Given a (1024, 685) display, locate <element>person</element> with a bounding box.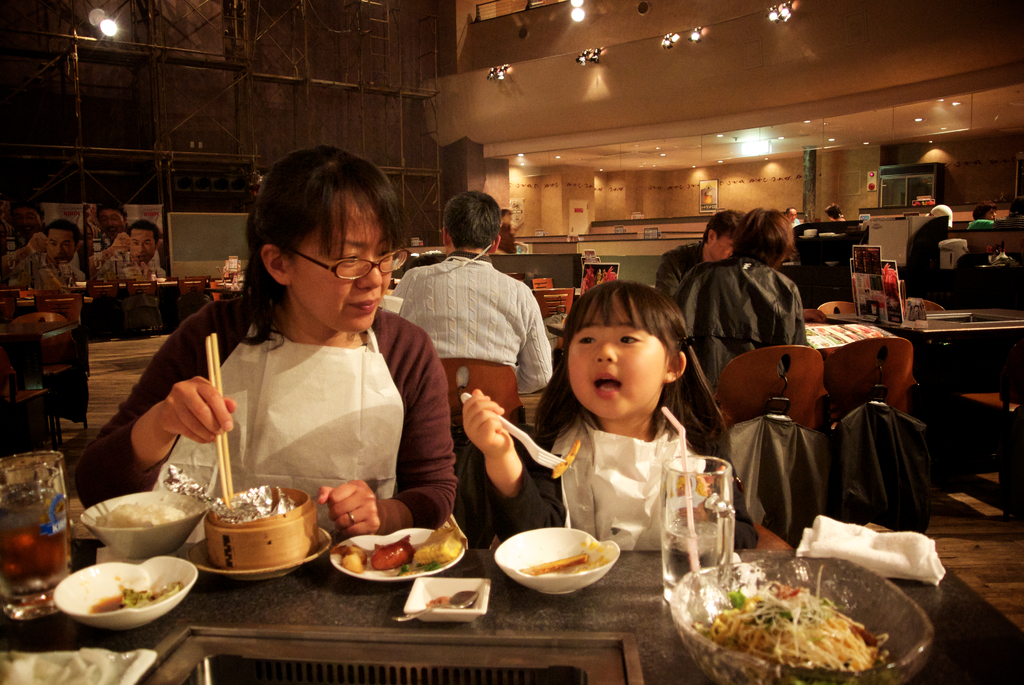
Located: detection(388, 189, 552, 398).
